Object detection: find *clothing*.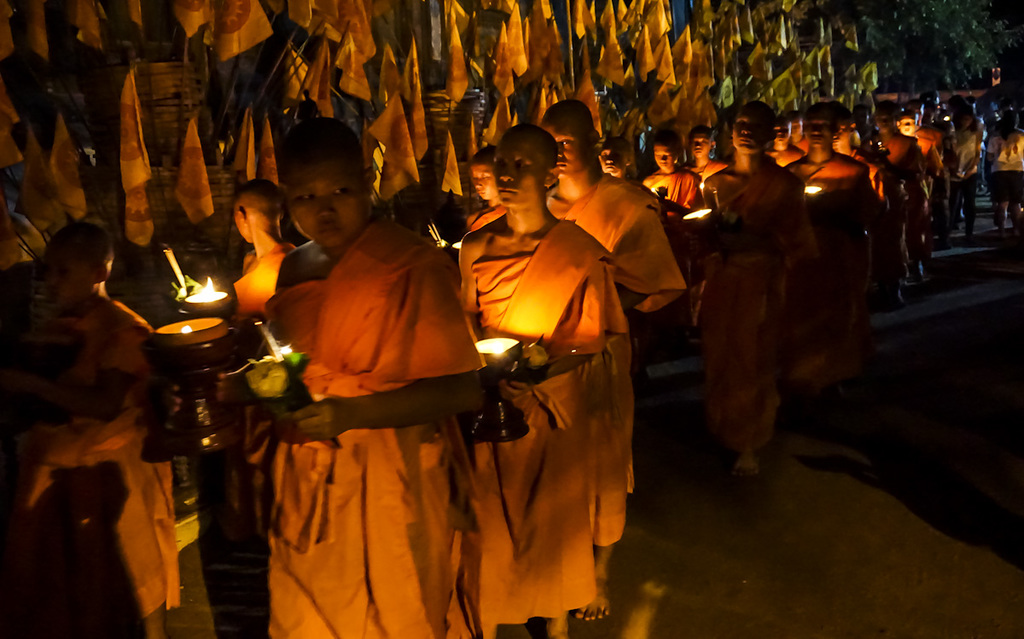
x1=986 y1=121 x2=1023 y2=207.
